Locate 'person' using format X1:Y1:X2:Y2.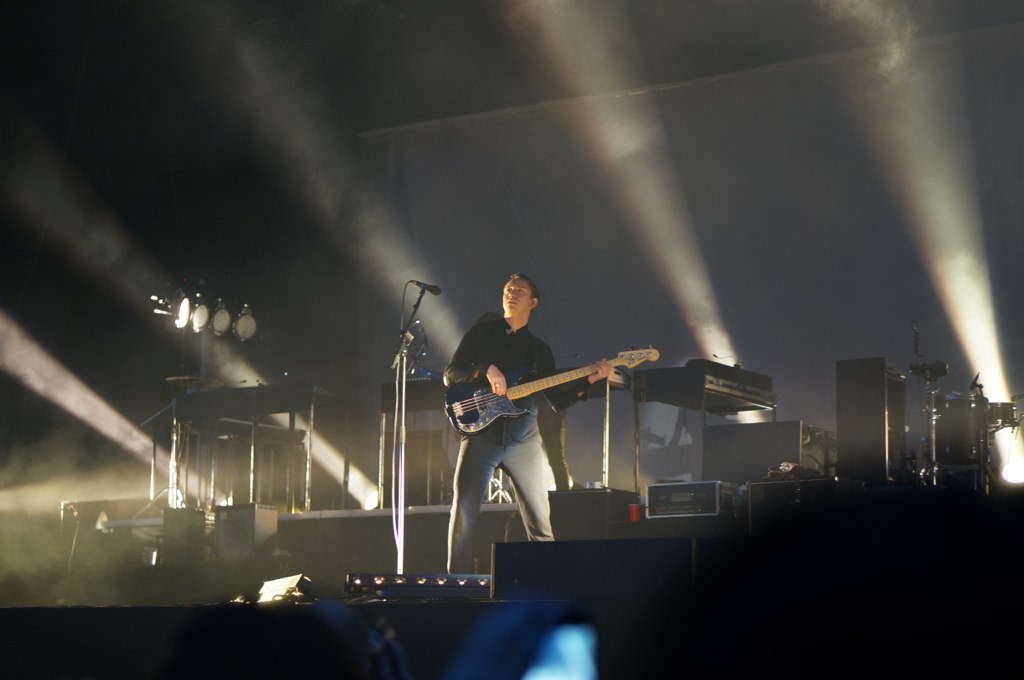
439:268:559:577.
